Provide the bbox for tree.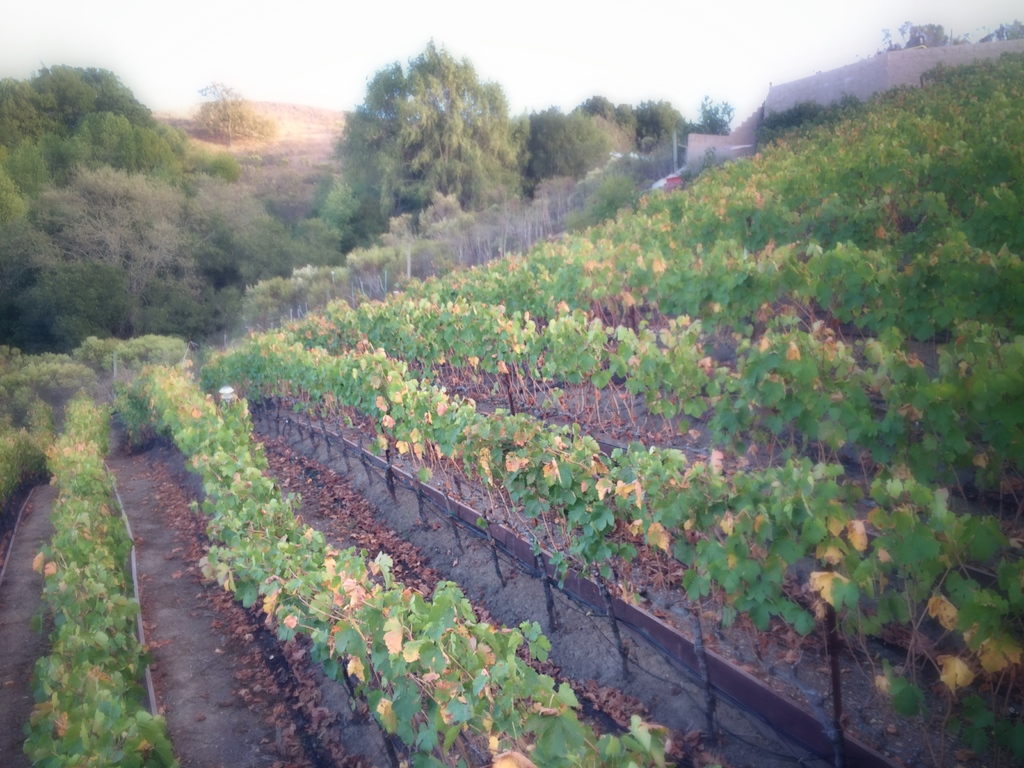
x1=895 y1=15 x2=963 y2=46.
